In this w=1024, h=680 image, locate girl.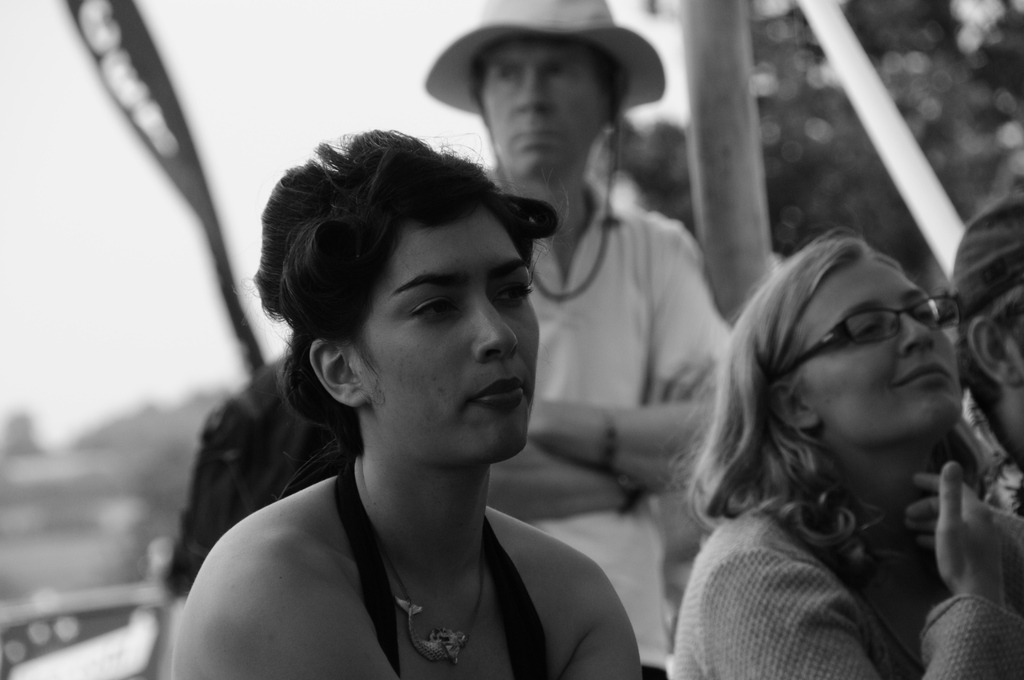
Bounding box: (x1=170, y1=128, x2=641, y2=679).
